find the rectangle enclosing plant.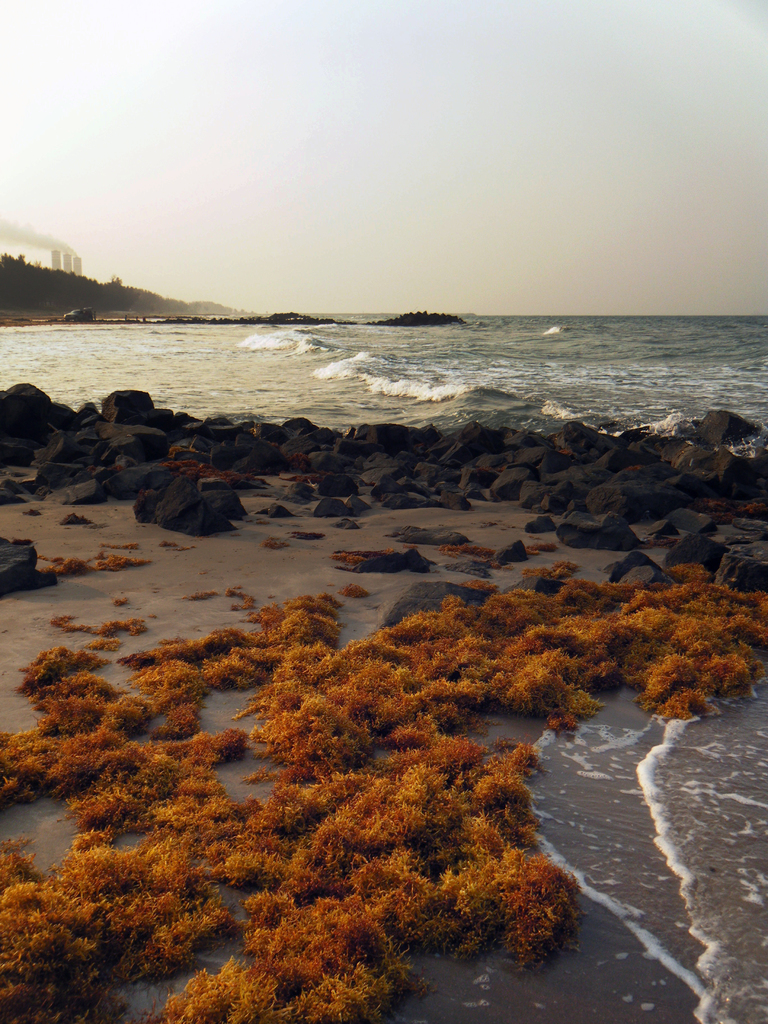
box=[625, 461, 644, 476].
